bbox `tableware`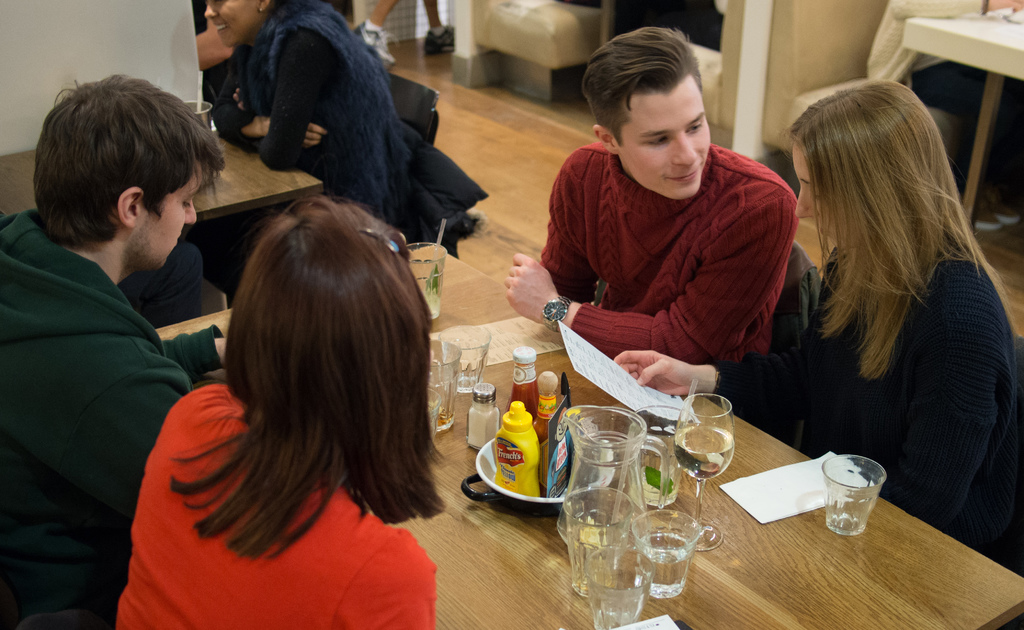
(403, 241, 453, 320)
